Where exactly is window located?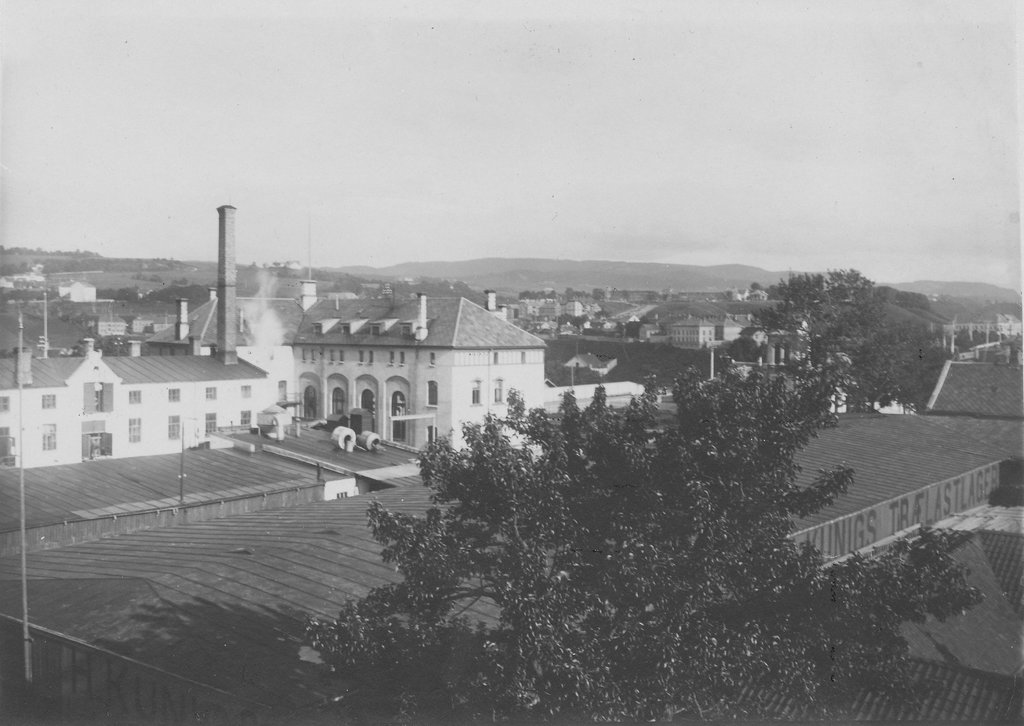
Its bounding box is {"x1": 204, "y1": 389, "x2": 217, "y2": 402}.
